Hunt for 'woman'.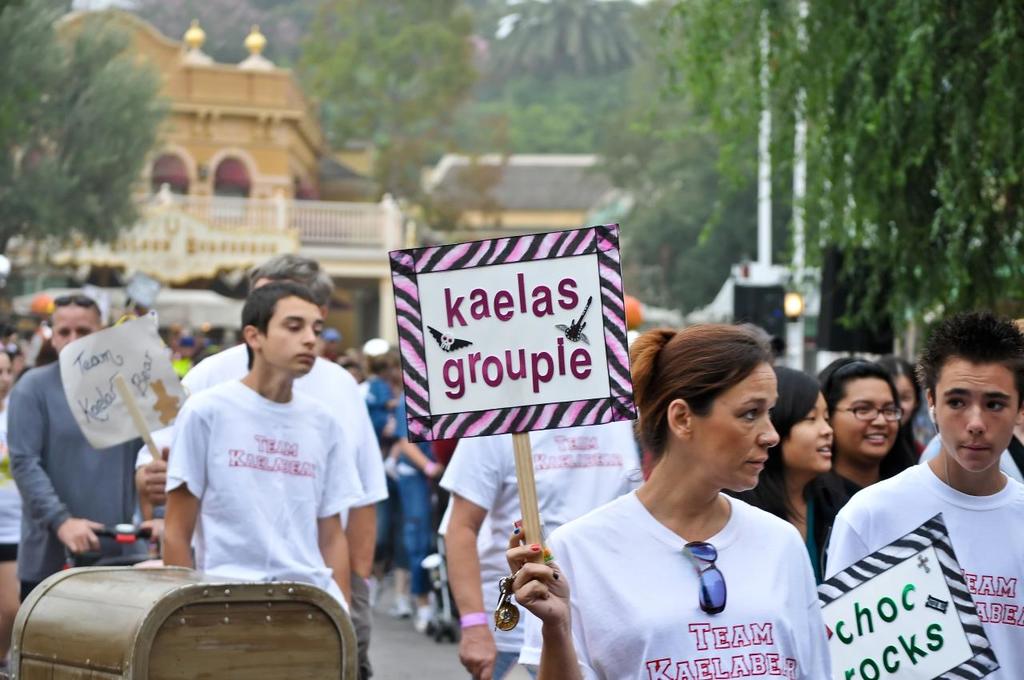
Hunted down at [left=815, top=358, right=899, bottom=523].
